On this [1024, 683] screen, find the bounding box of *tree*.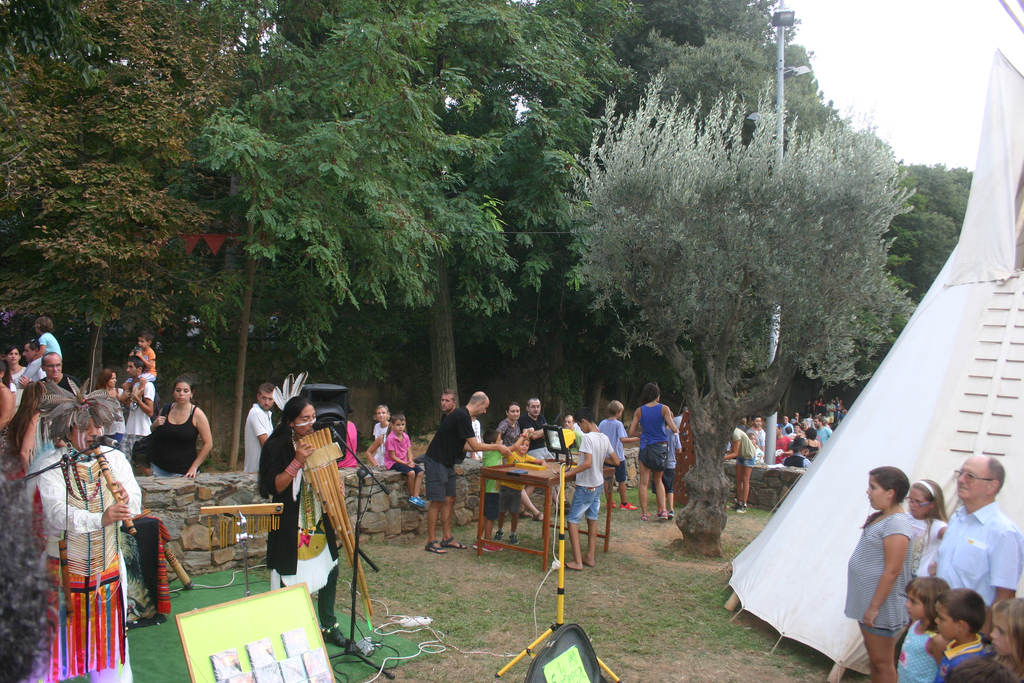
Bounding box: <box>881,160,972,342</box>.
